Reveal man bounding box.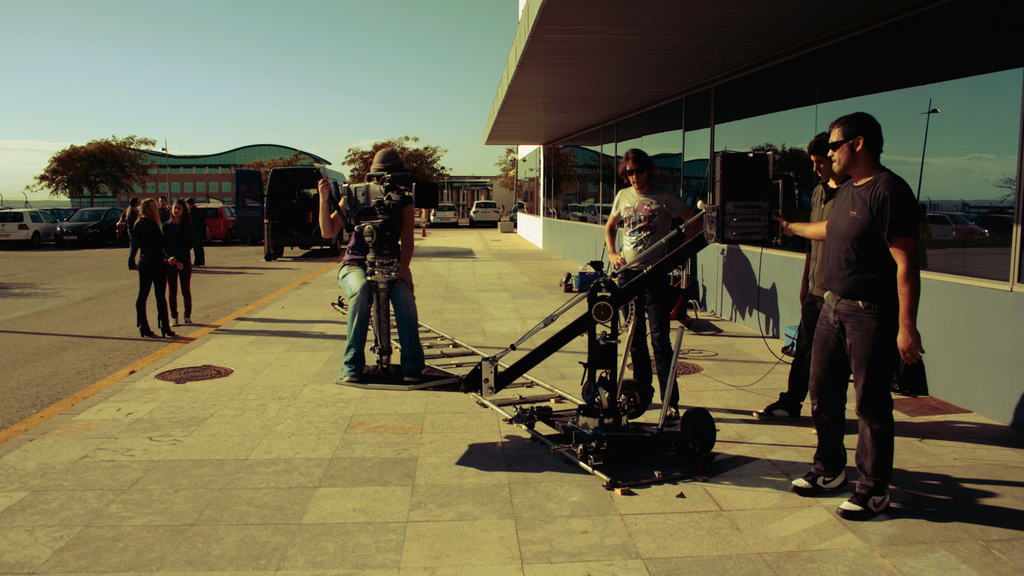
Revealed: bbox(790, 115, 922, 515).
